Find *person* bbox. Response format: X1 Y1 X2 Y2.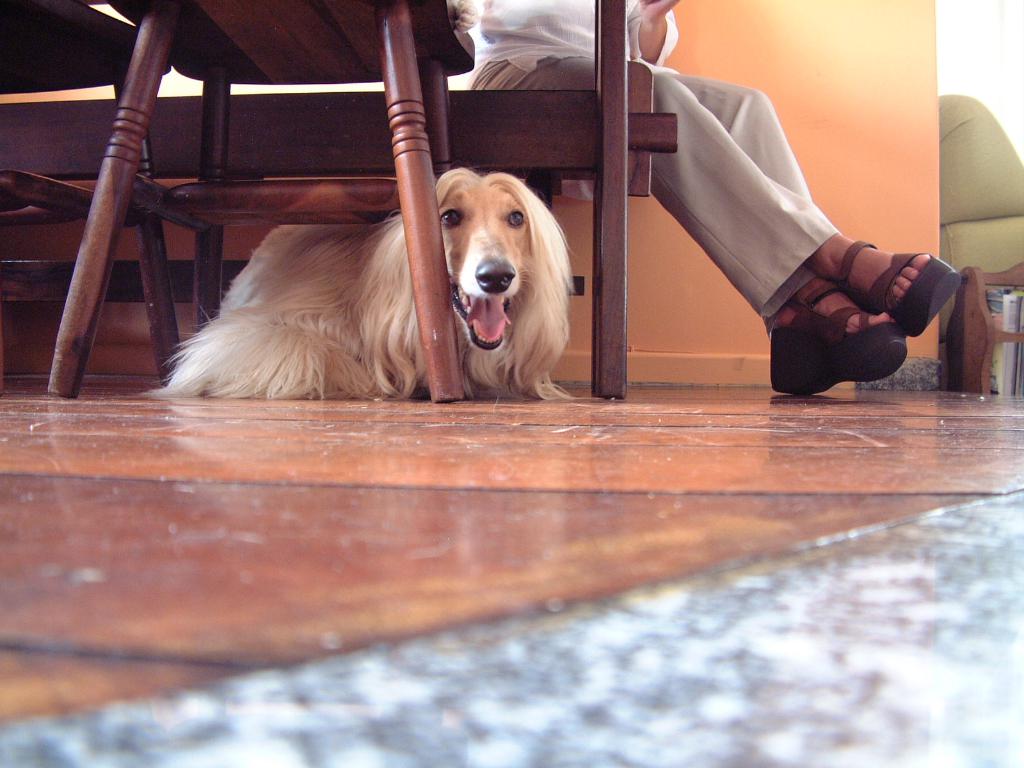
459 0 964 396.
